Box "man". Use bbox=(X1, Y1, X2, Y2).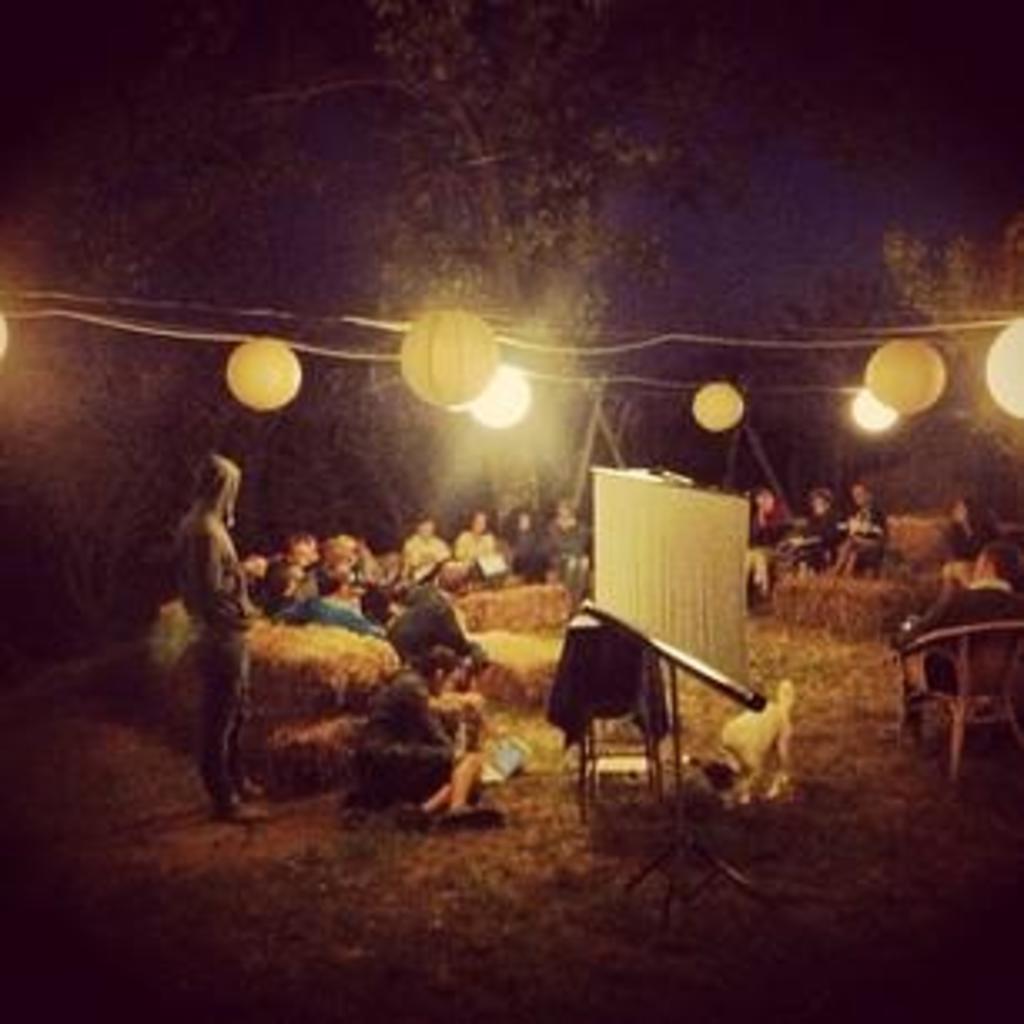
bbox=(177, 452, 254, 817).
